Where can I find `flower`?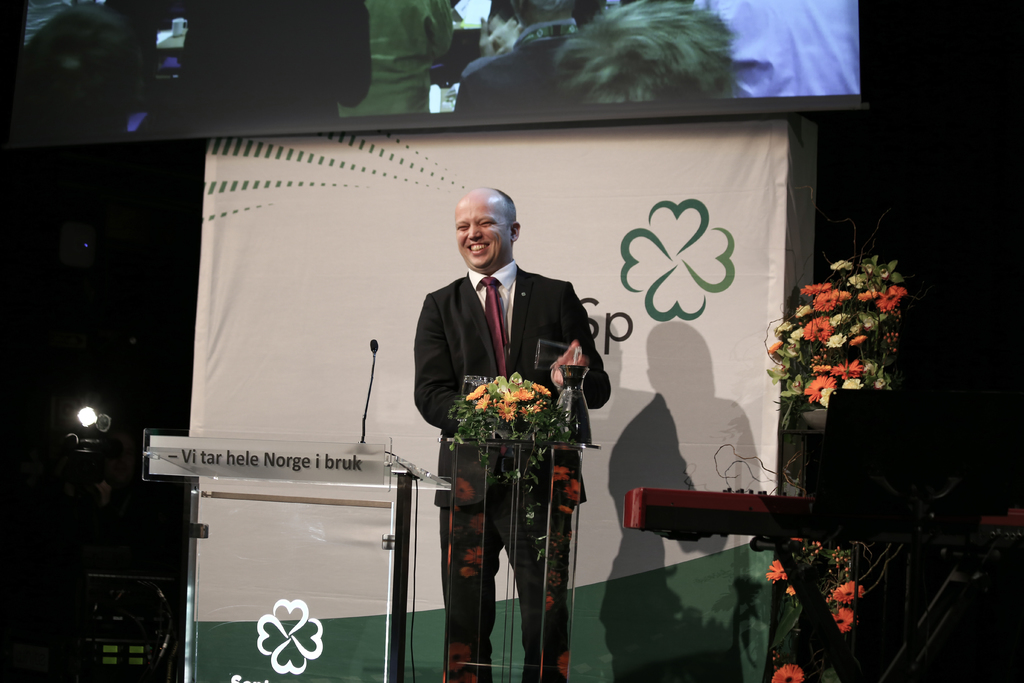
You can find it at select_region(800, 320, 834, 346).
